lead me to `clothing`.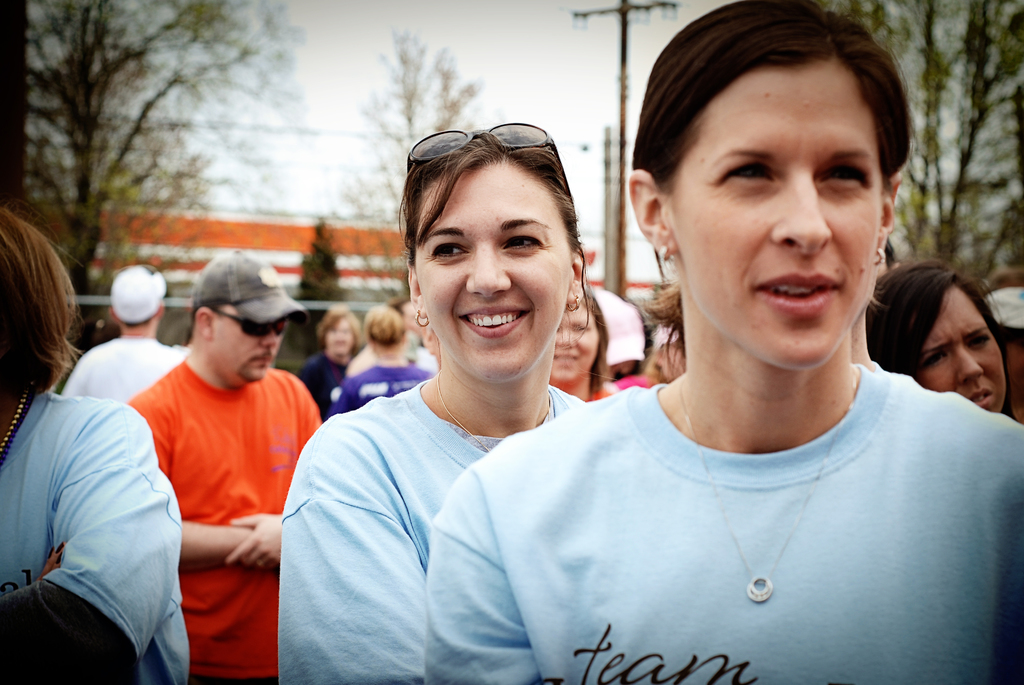
Lead to locate(586, 389, 614, 401).
